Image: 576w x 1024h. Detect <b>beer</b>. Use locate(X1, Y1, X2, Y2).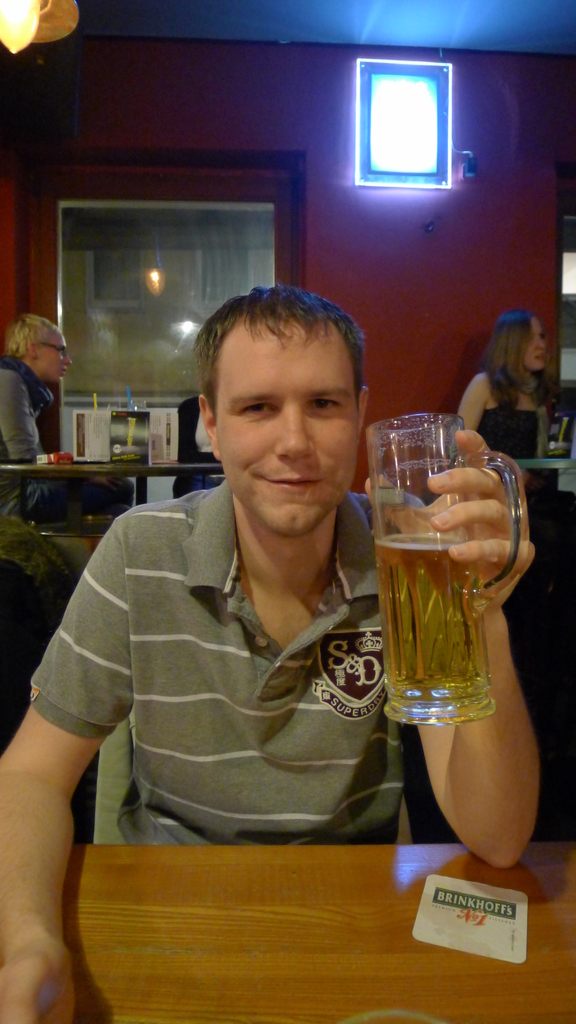
locate(381, 533, 500, 717).
